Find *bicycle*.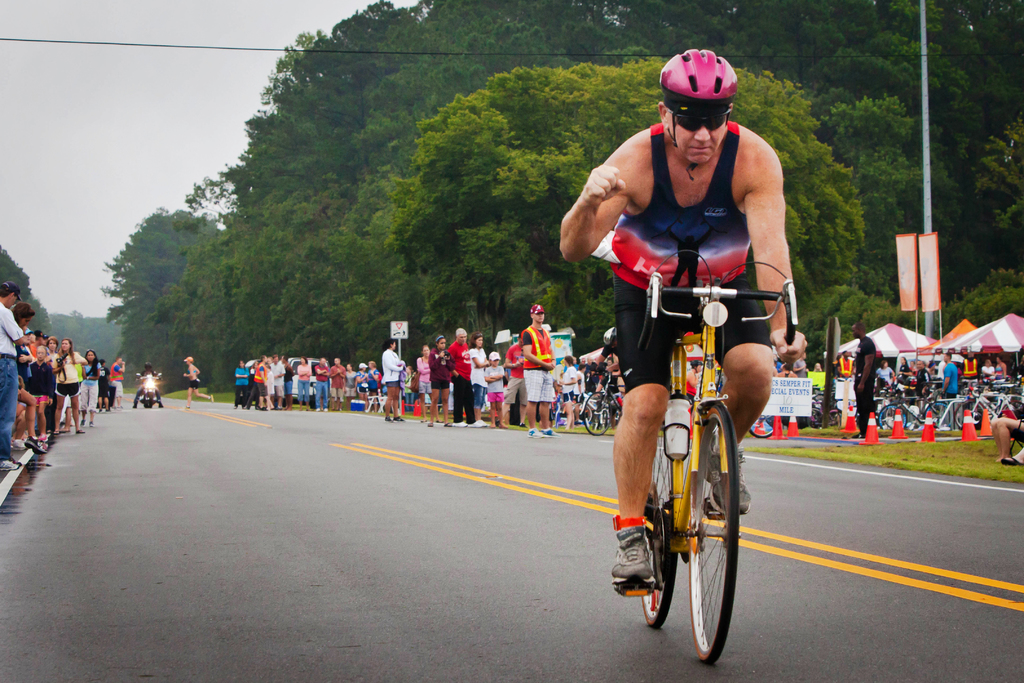
{"x1": 570, "y1": 387, "x2": 605, "y2": 425}.
